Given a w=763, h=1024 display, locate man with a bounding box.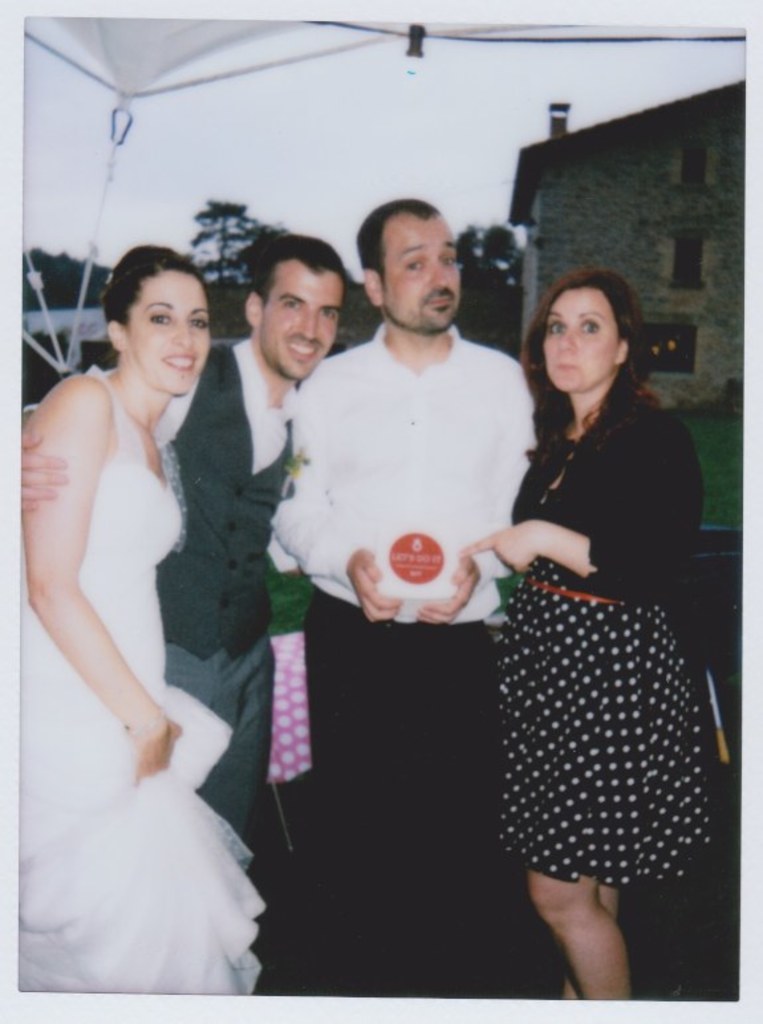
Located: (x1=17, y1=236, x2=350, y2=995).
